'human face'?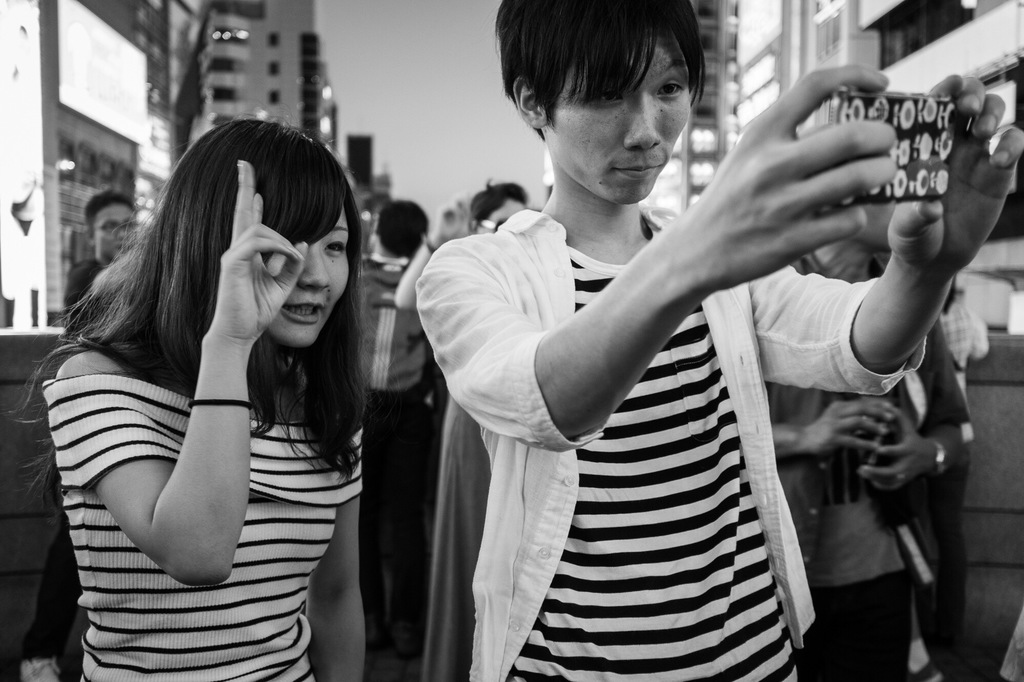
87,191,145,269
